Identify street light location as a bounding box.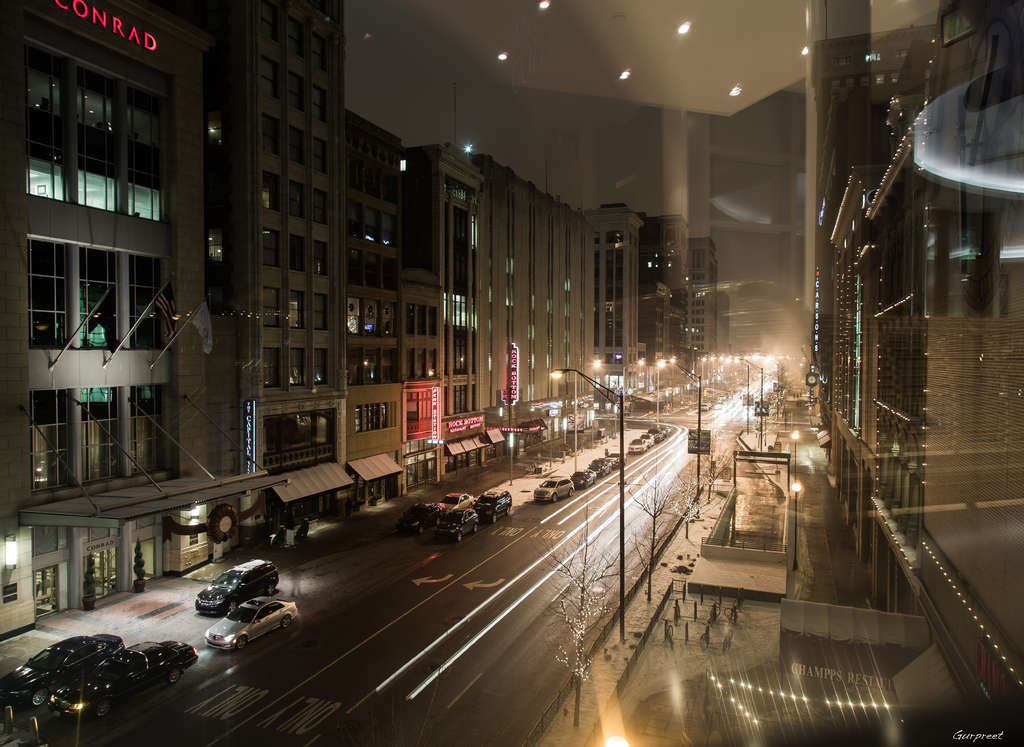
detection(732, 357, 750, 437).
